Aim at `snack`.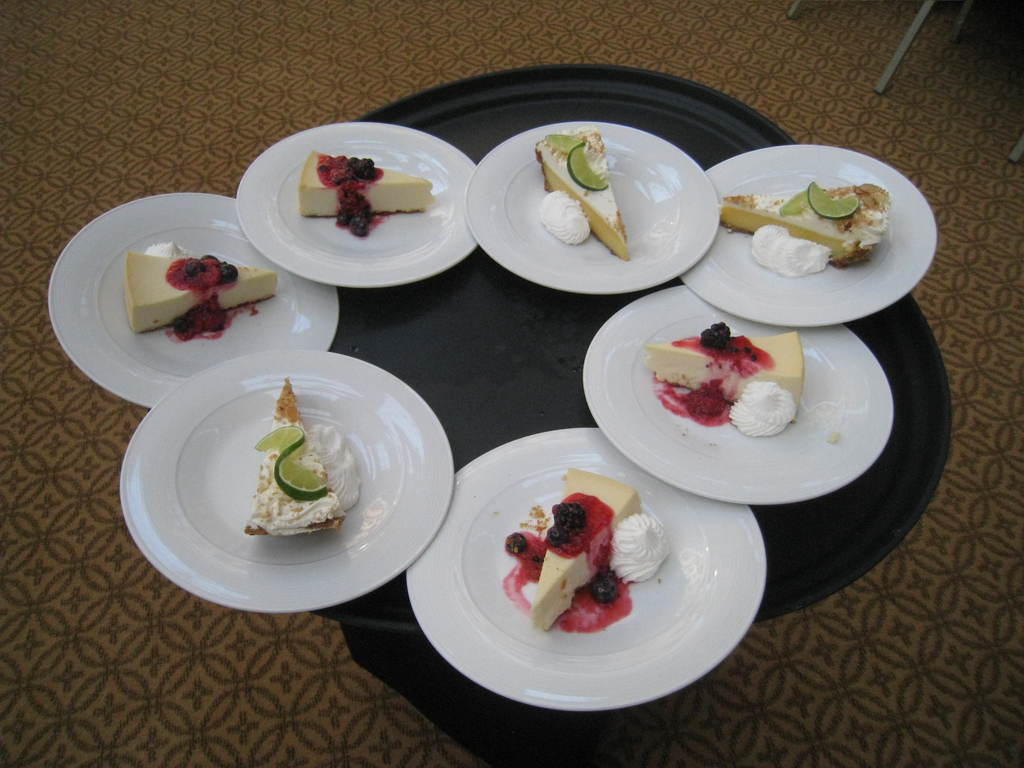
Aimed at x1=124 y1=243 x2=281 y2=345.
